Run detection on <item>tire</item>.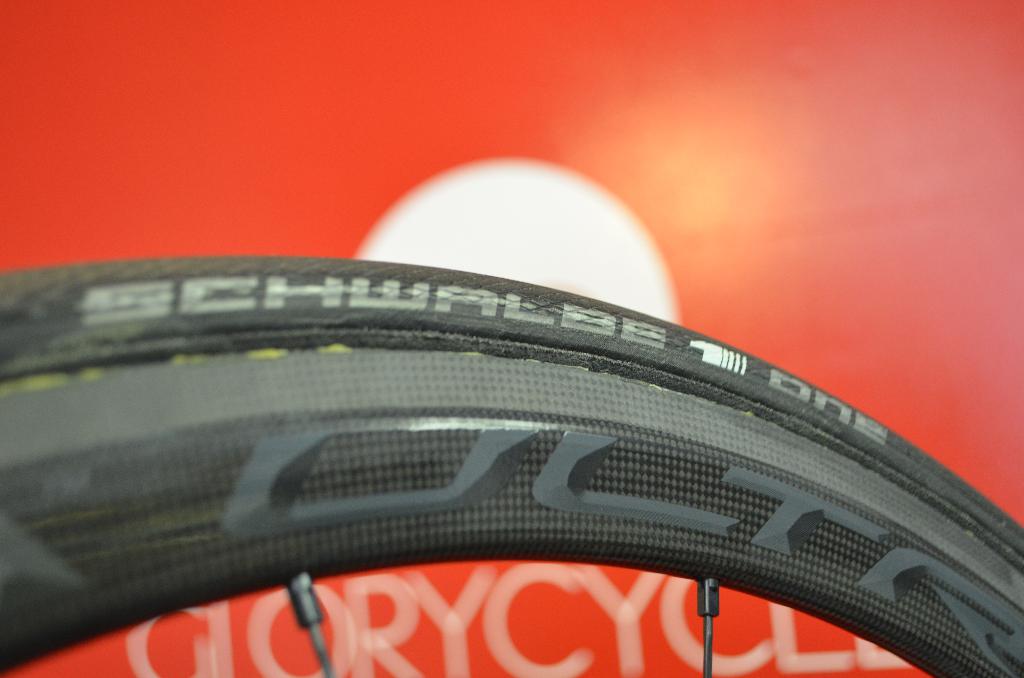
Result: (x1=0, y1=252, x2=1023, y2=677).
